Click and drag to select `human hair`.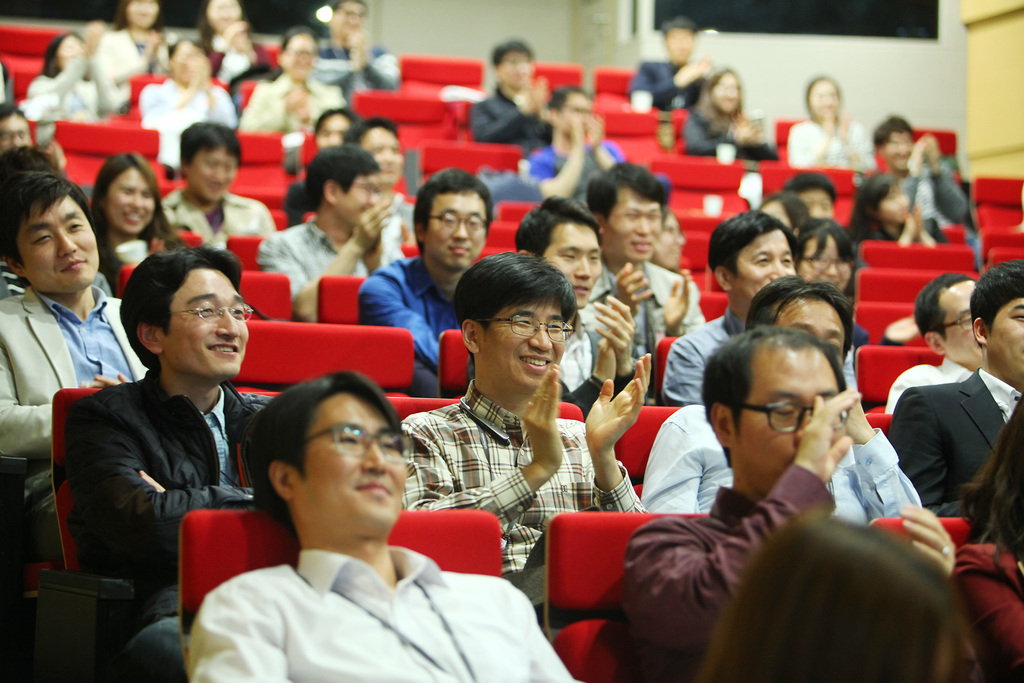
Selection: (x1=114, y1=0, x2=163, y2=31).
